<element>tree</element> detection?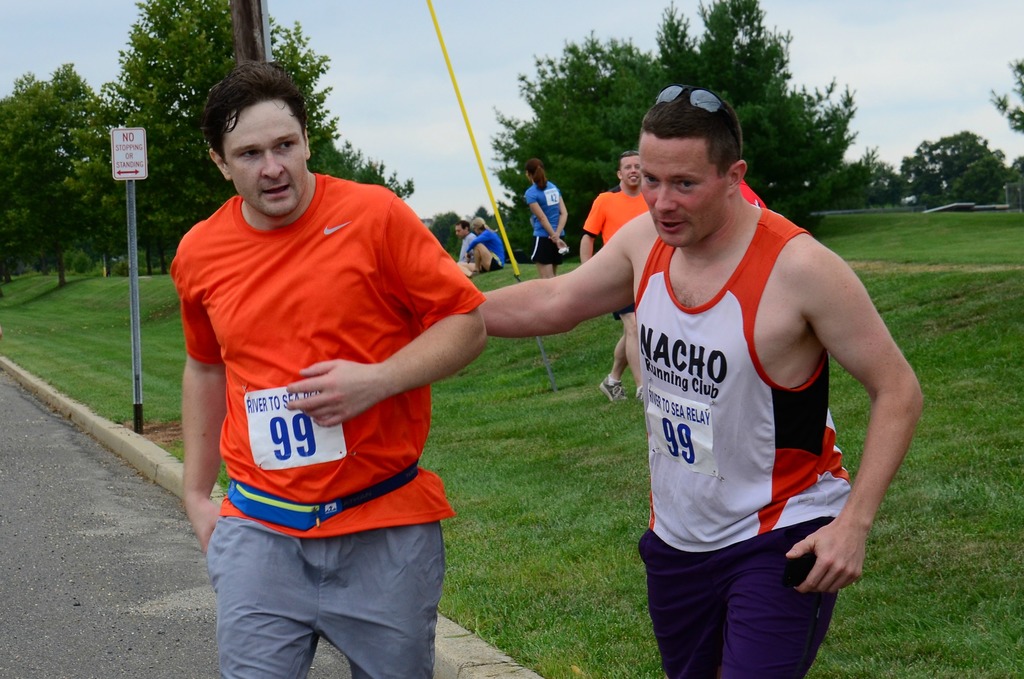
bbox=(97, 0, 415, 282)
